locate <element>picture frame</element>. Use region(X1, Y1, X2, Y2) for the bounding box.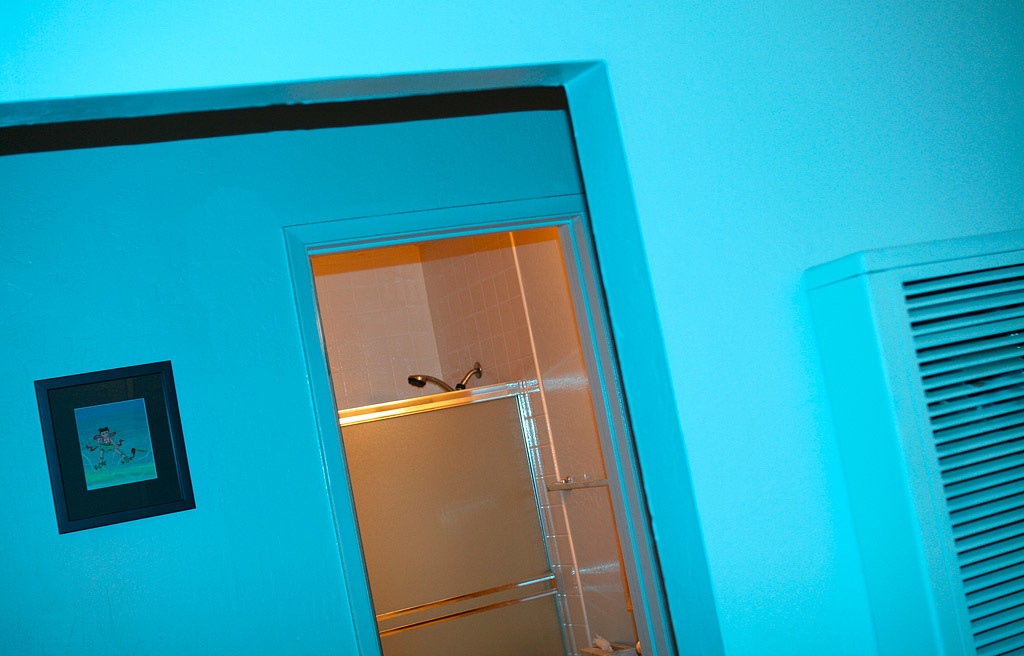
region(29, 353, 201, 535).
